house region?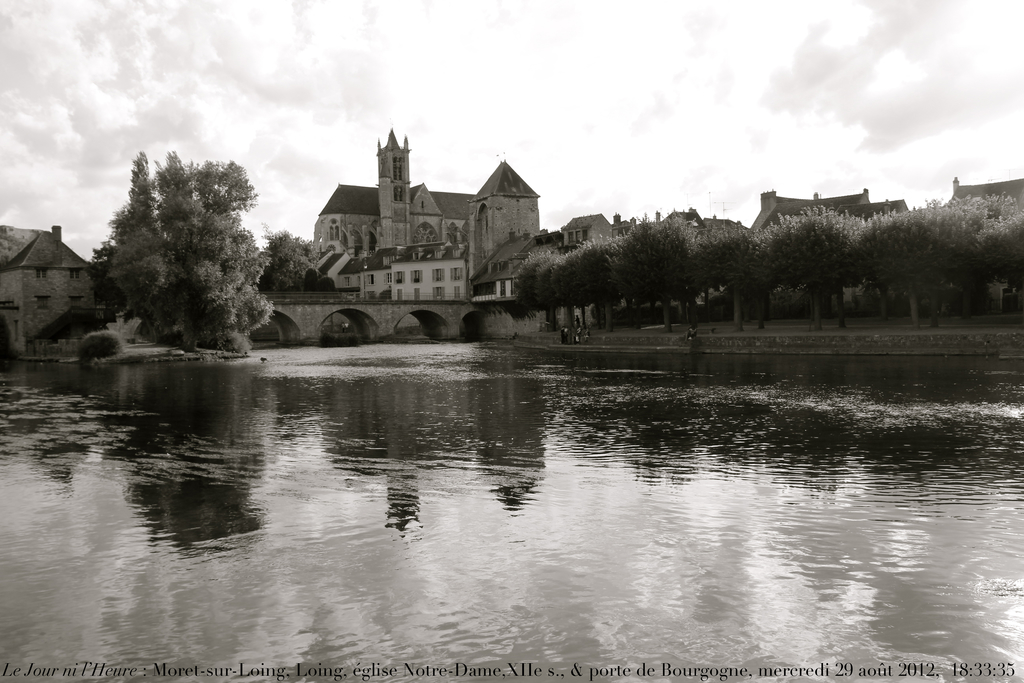
(left=615, top=216, right=636, bottom=240)
